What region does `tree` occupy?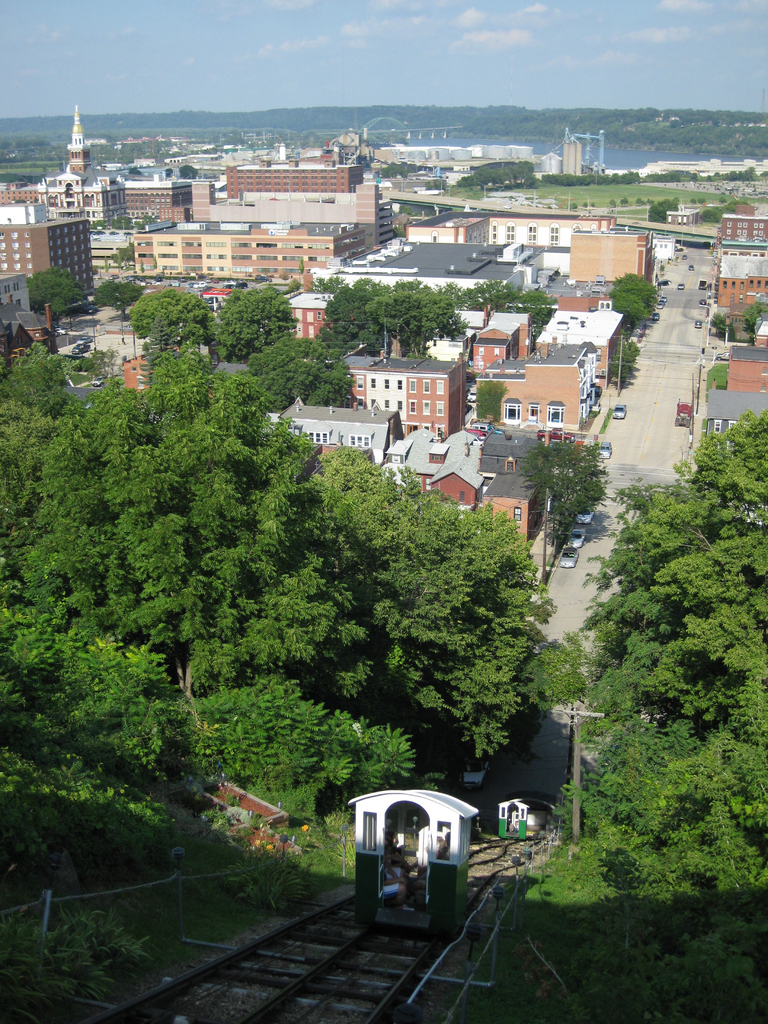
(left=477, top=377, right=509, bottom=424).
